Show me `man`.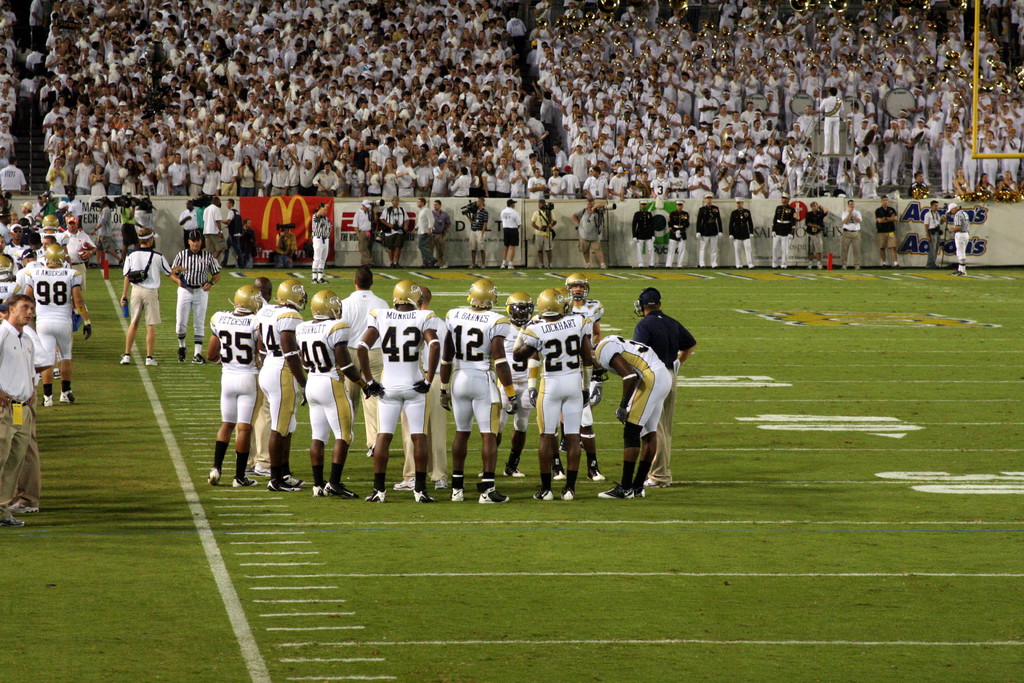
`man` is here: rect(63, 210, 90, 325).
